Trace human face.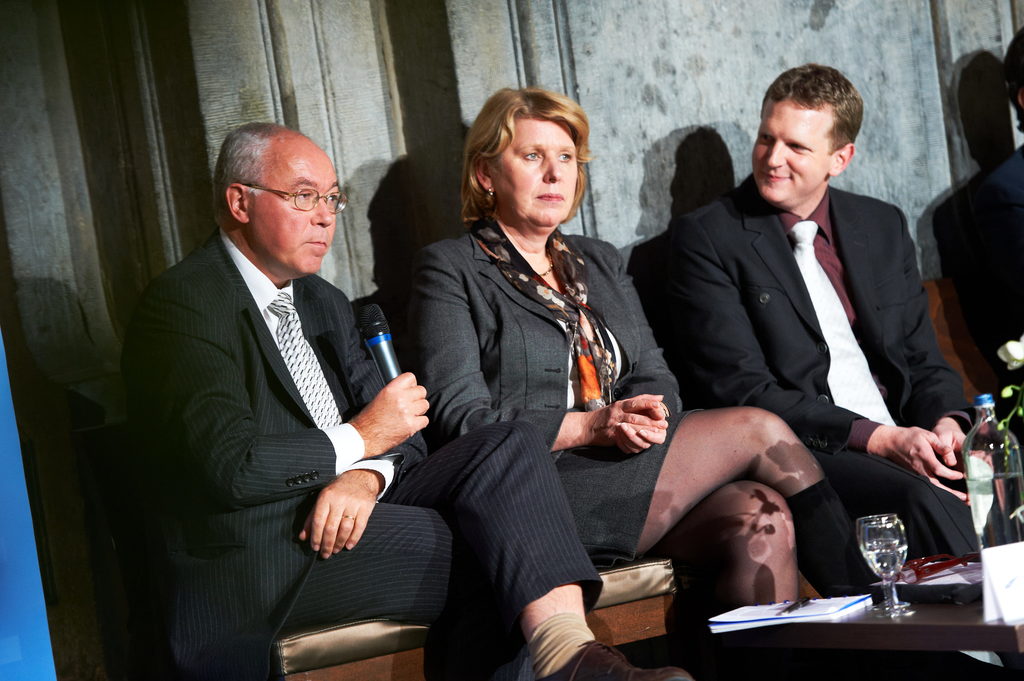
Traced to <box>250,147,344,269</box>.
